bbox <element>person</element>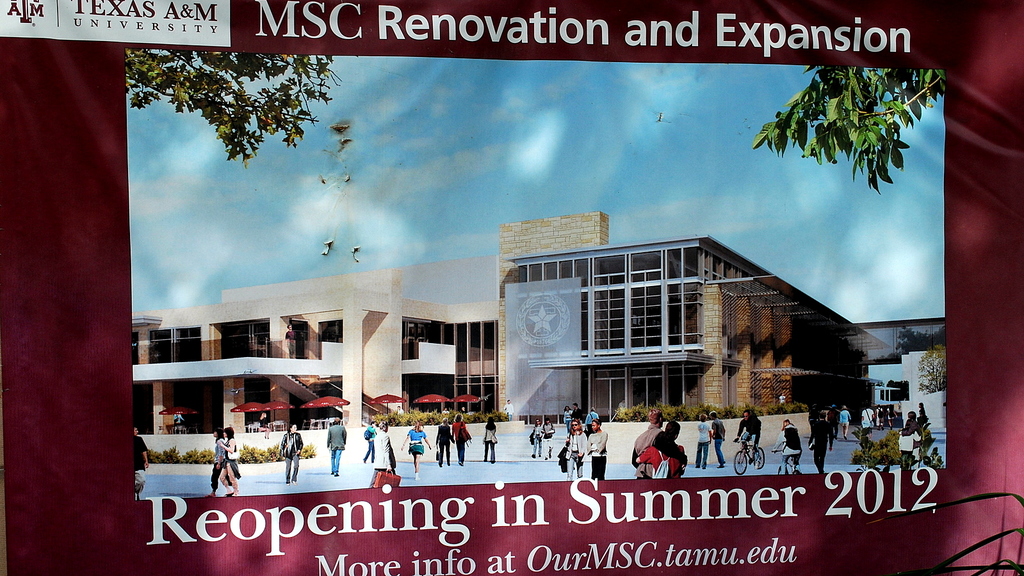
locate(630, 406, 660, 476)
